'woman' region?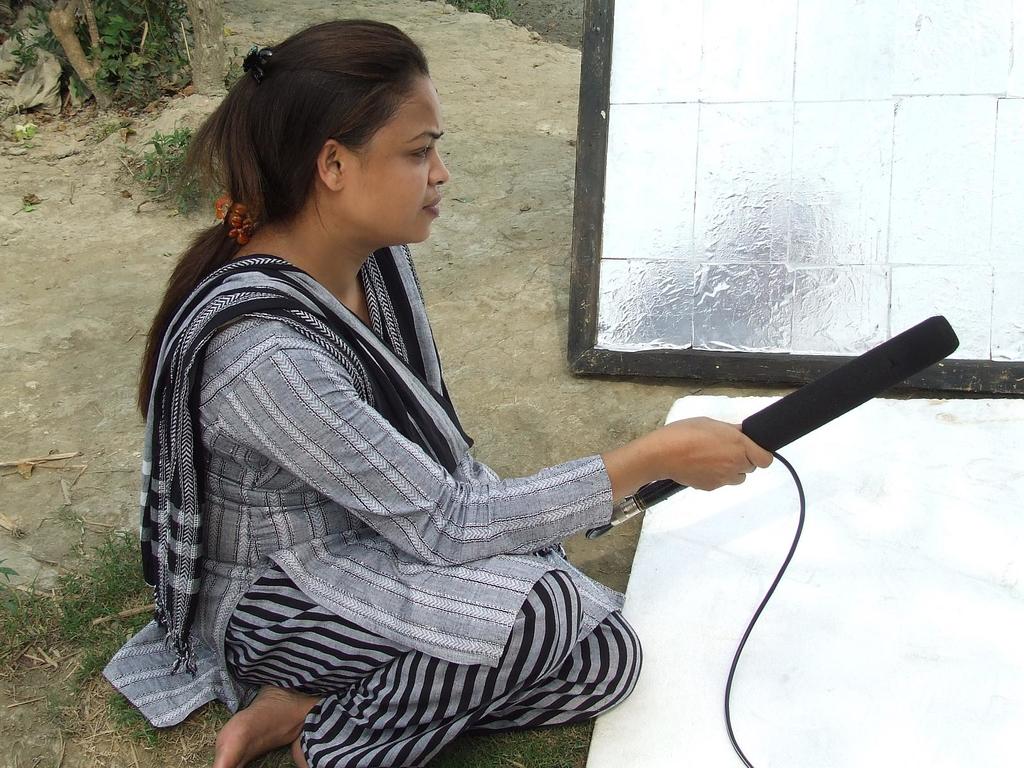
136, 23, 725, 767
